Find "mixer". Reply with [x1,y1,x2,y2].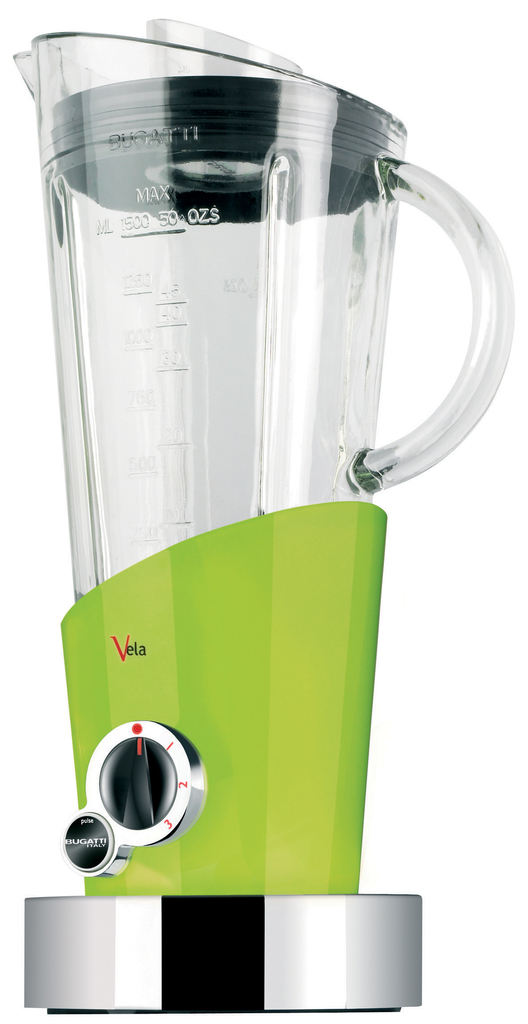
[22,19,517,1016].
